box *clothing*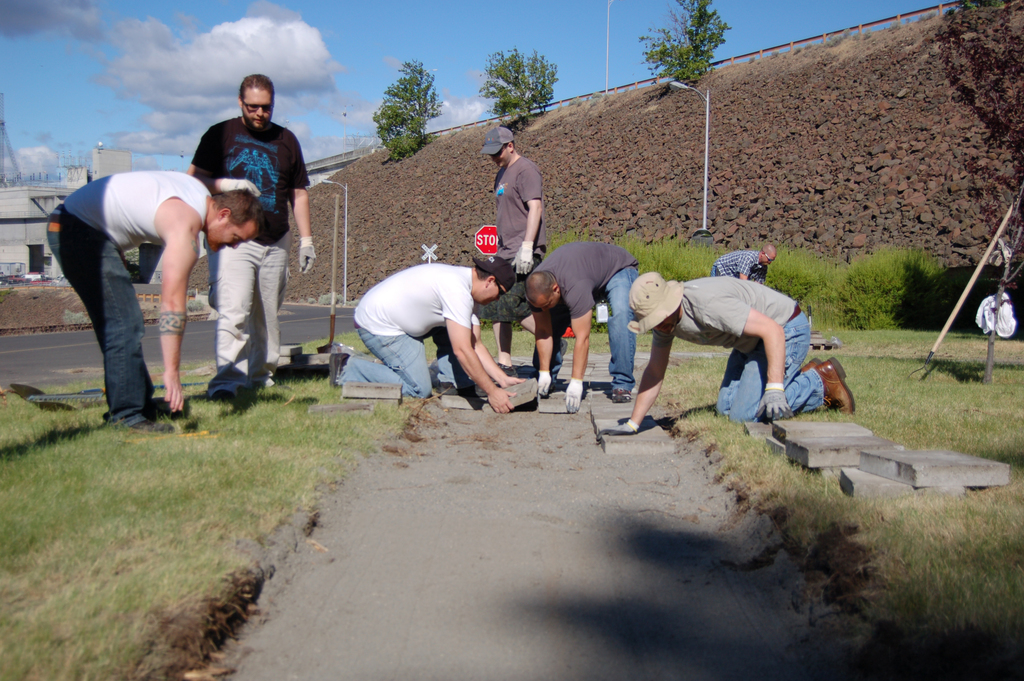
BBox(337, 261, 479, 394)
